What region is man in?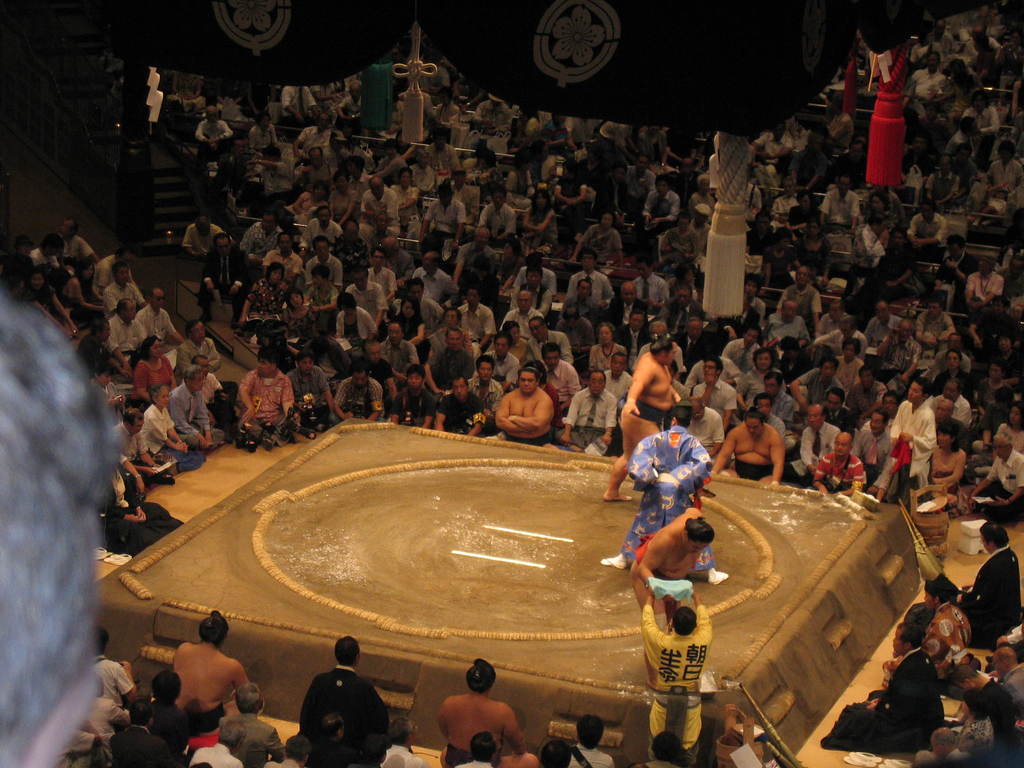
<bbox>174, 319, 222, 385</bbox>.
